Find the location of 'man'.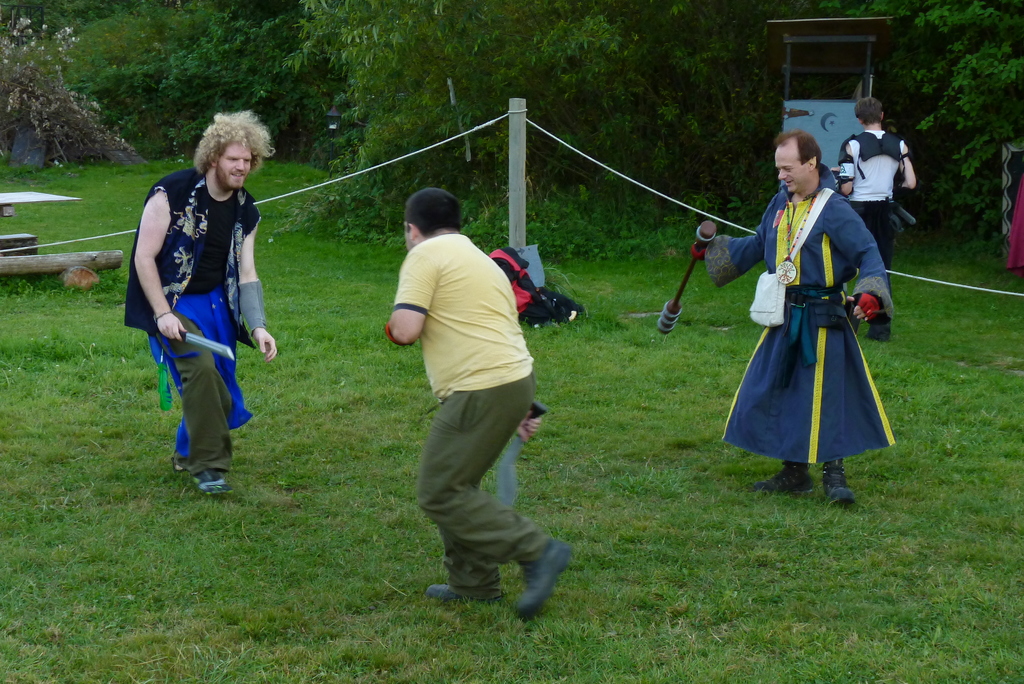
Location: box(120, 108, 283, 499).
